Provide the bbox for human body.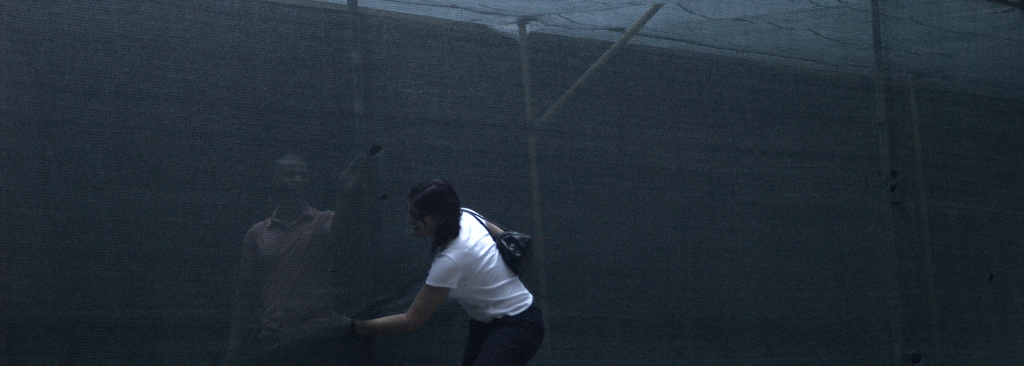
[229,147,343,365].
